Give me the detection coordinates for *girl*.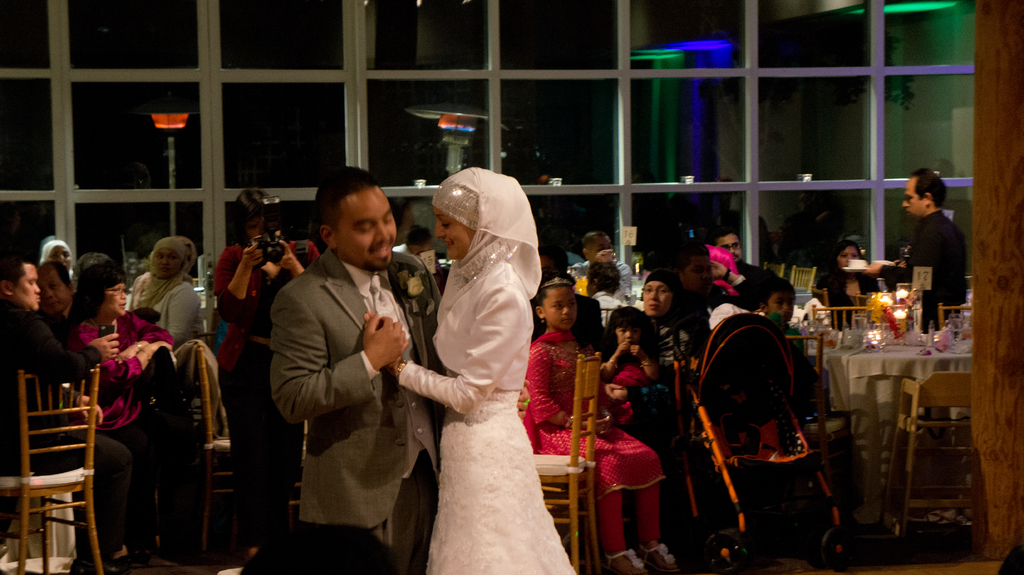
{"x1": 382, "y1": 165, "x2": 589, "y2": 574}.
